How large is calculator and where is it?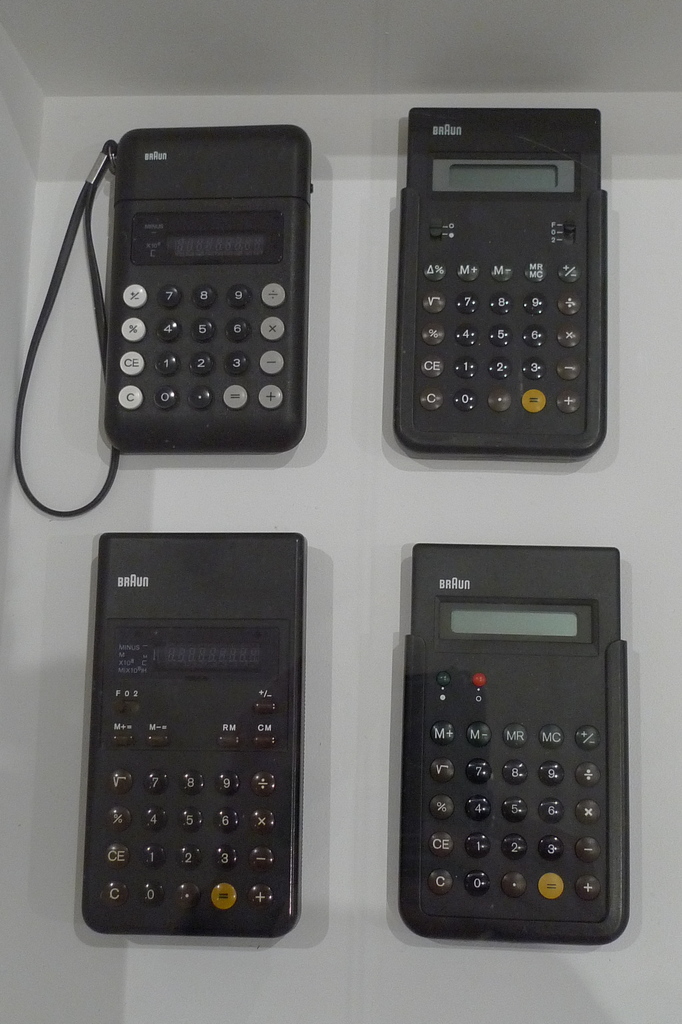
Bounding box: pyautogui.locateOnScreen(79, 533, 311, 944).
